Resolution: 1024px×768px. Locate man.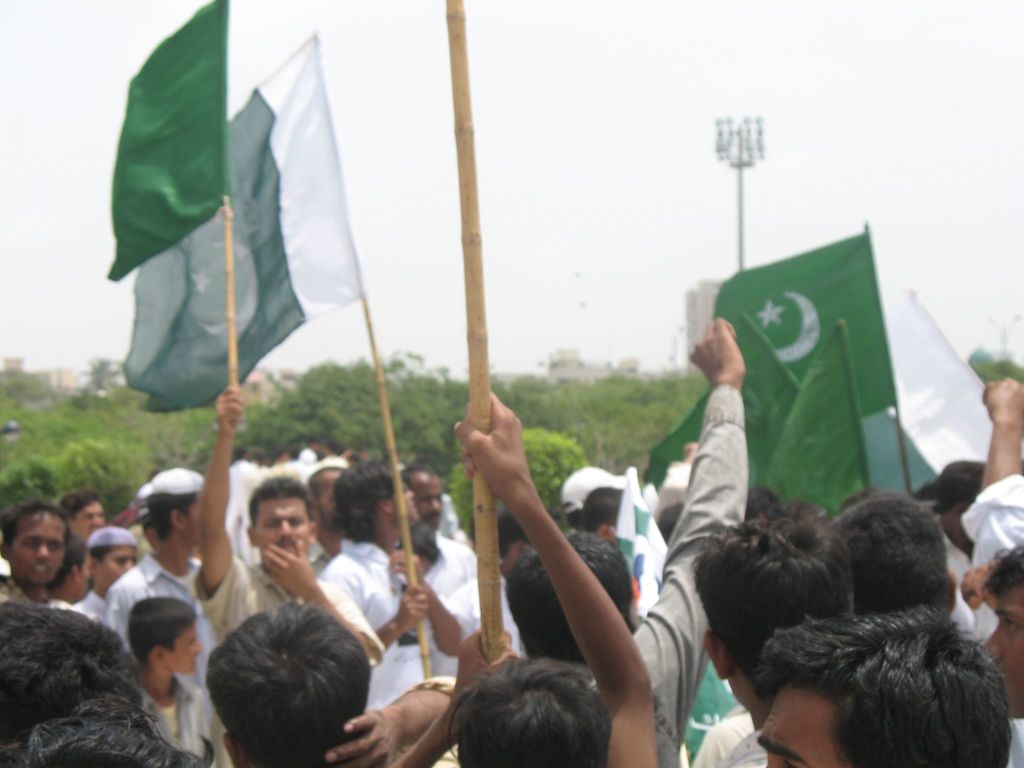
(x1=837, y1=381, x2=1023, y2=641).
